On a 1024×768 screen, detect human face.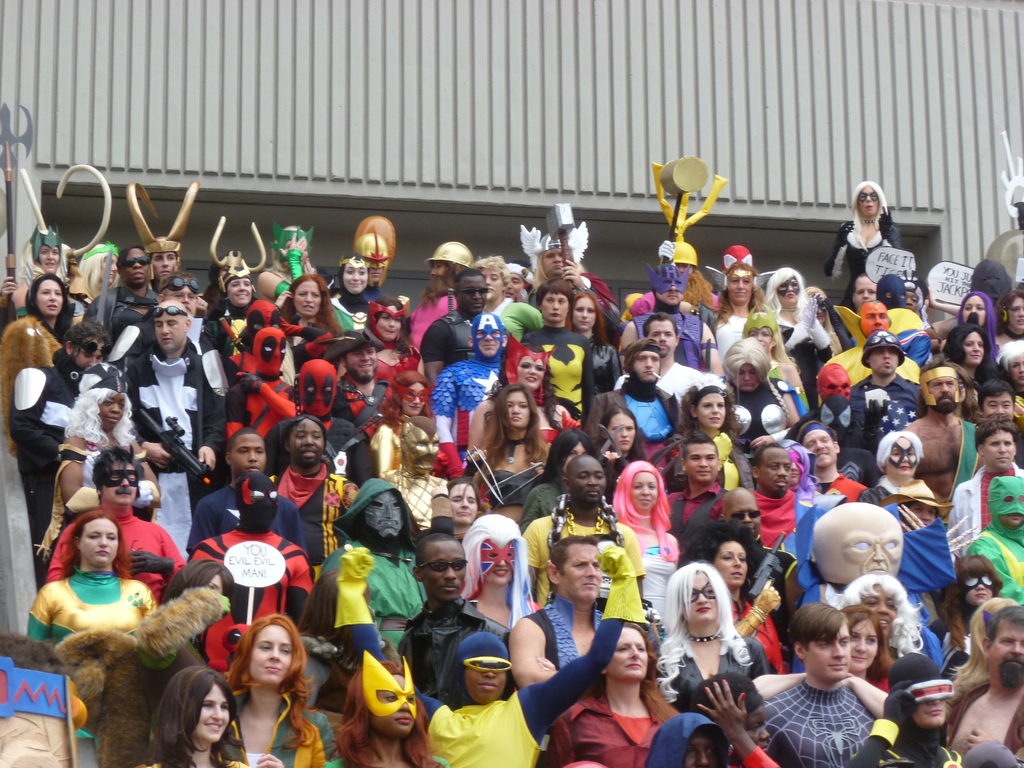
region(197, 684, 230, 748).
